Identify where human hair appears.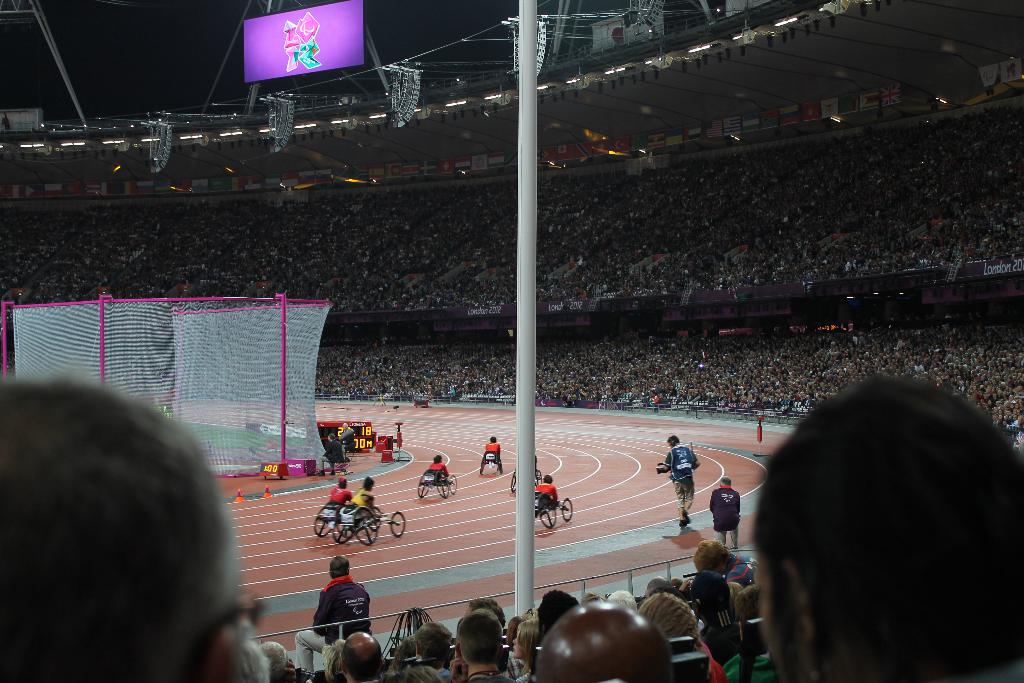
Appears at <box>490,437,497,443</box>.
